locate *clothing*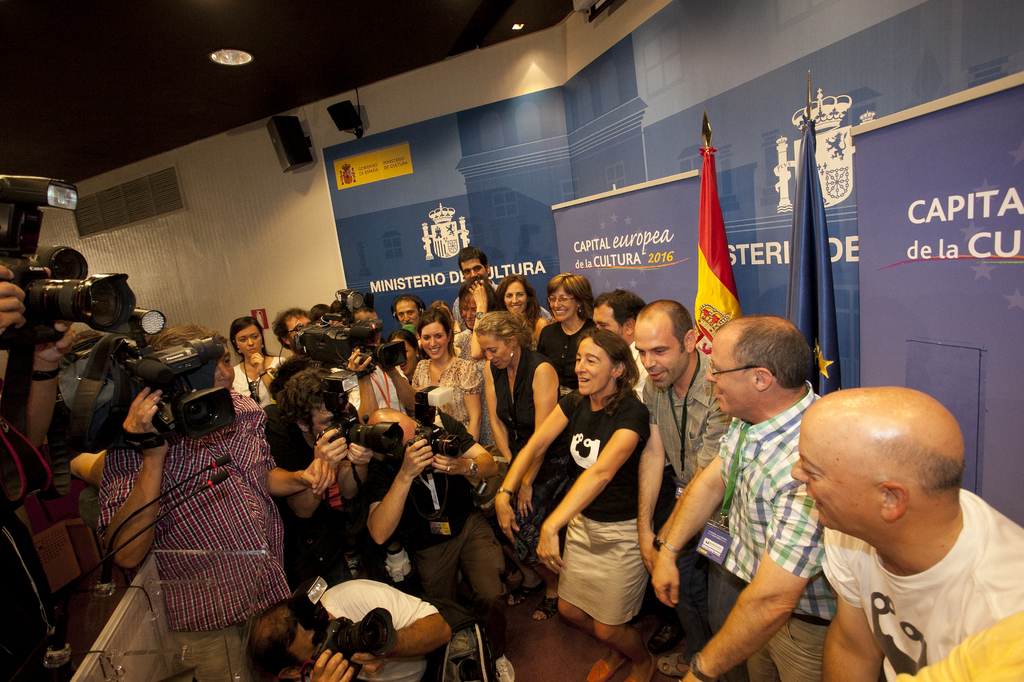
<bbox>347, 360, 404, 413</bbox>
